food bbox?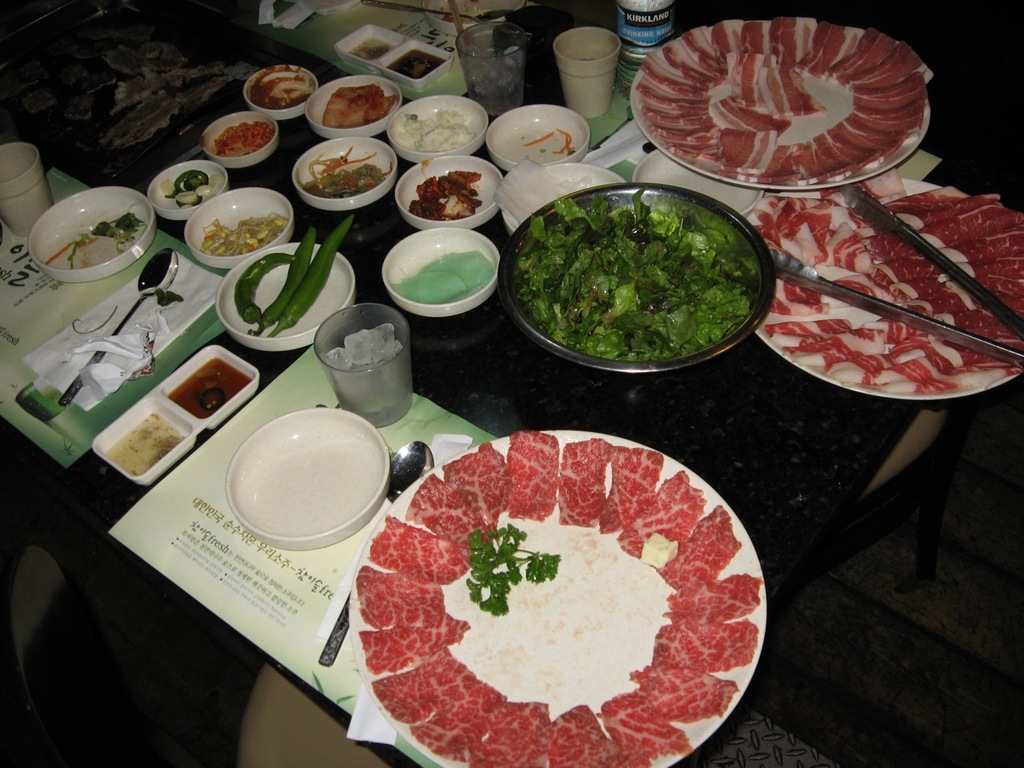
x1=411, y1=166, x2=487, y2=220
